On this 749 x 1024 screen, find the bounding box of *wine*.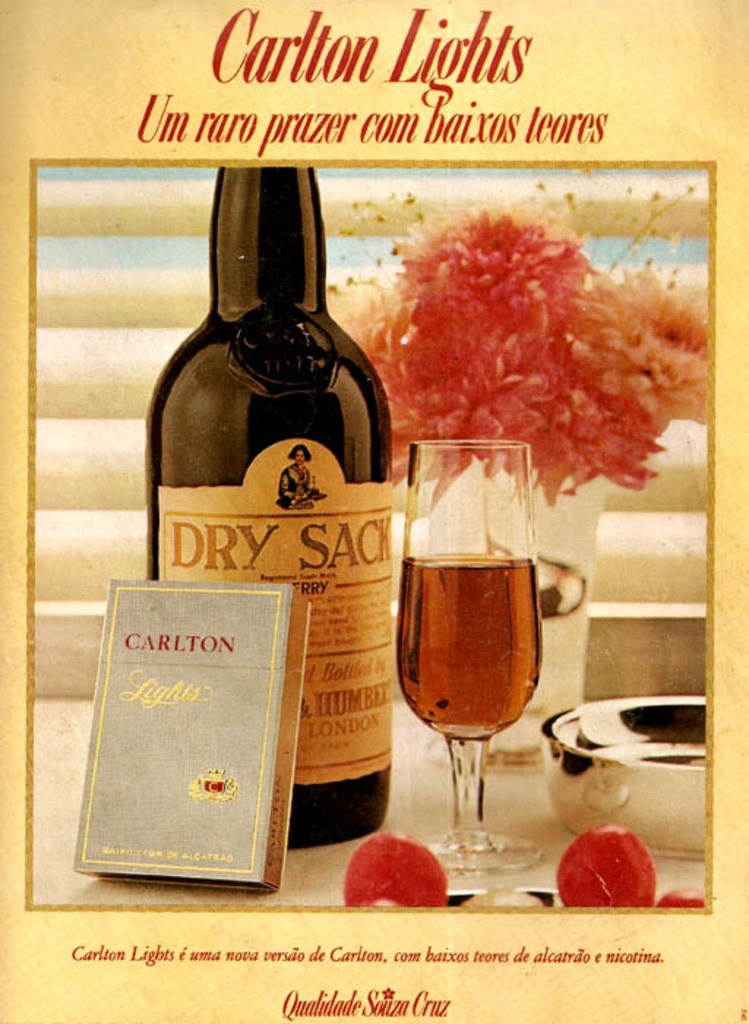
Bounding box: l=399, t=551, r=544, b=743.
